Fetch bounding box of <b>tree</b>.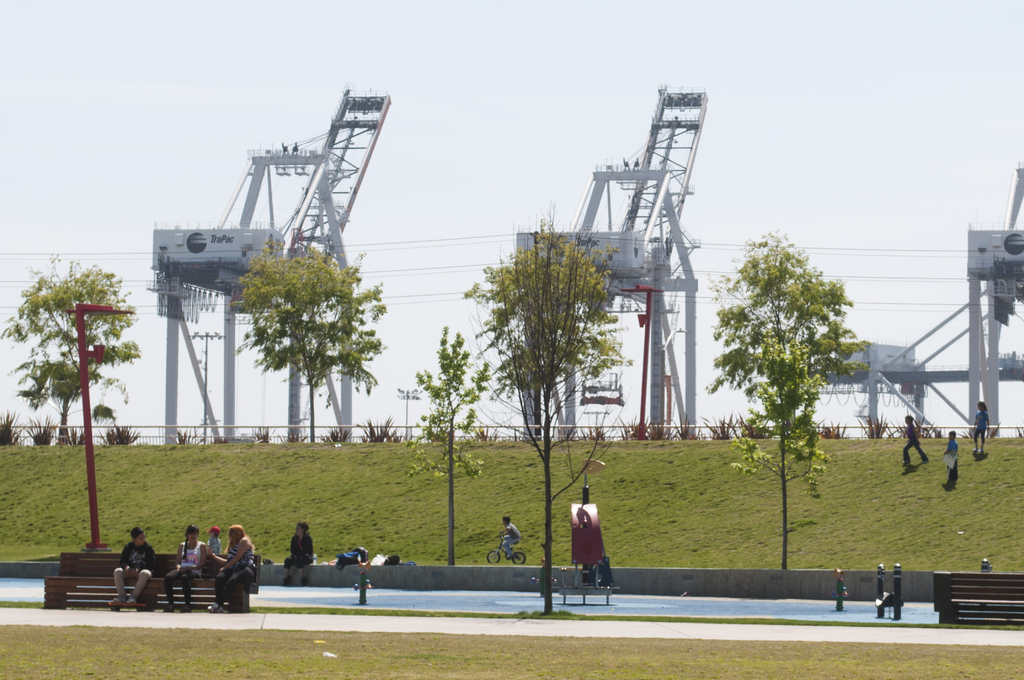
Bbox: crop(468, 213, 637, 616).
